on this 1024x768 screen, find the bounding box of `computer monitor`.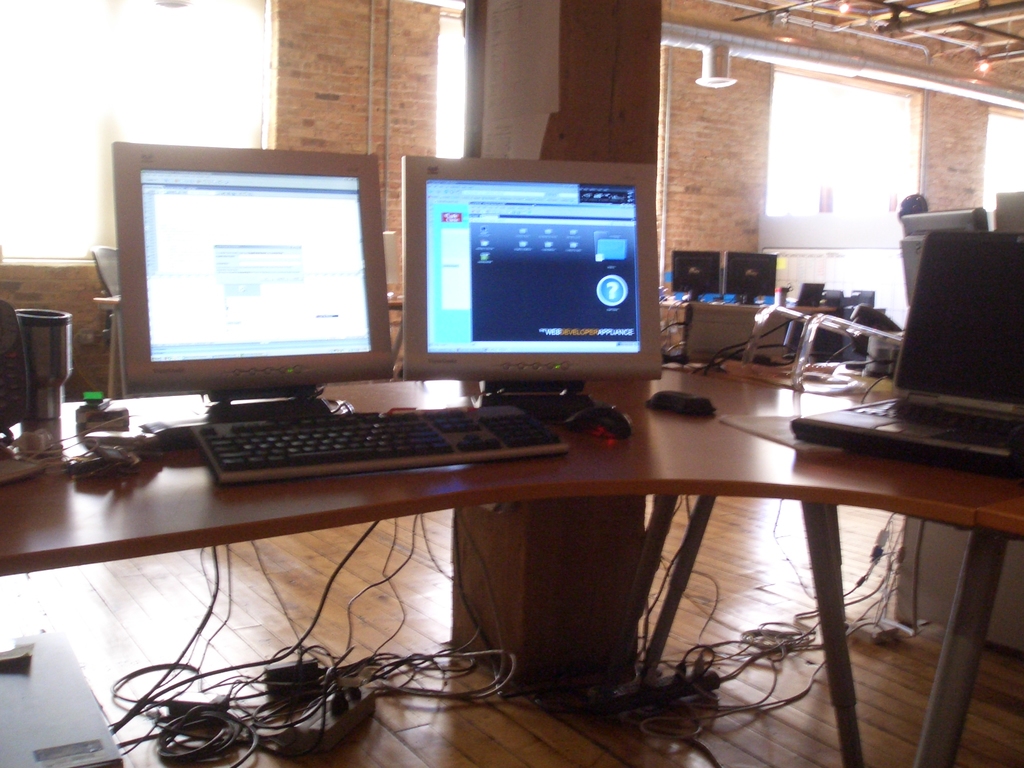
Bounding box: rect(892, 206, 996, 305).
